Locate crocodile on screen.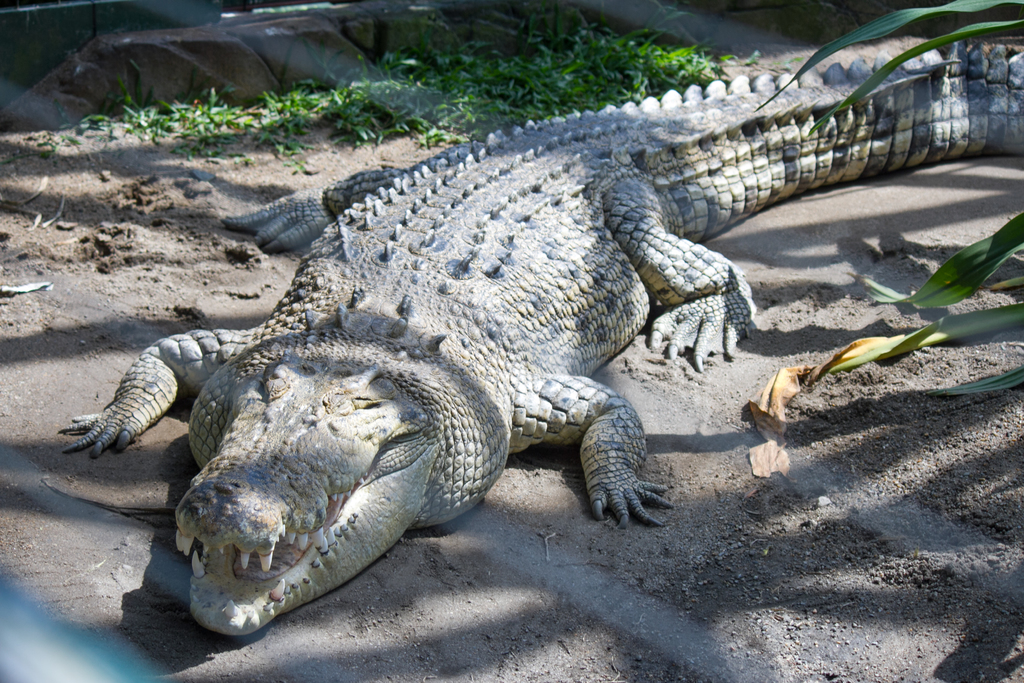
On screen at 59, 42, 1023, 637.
